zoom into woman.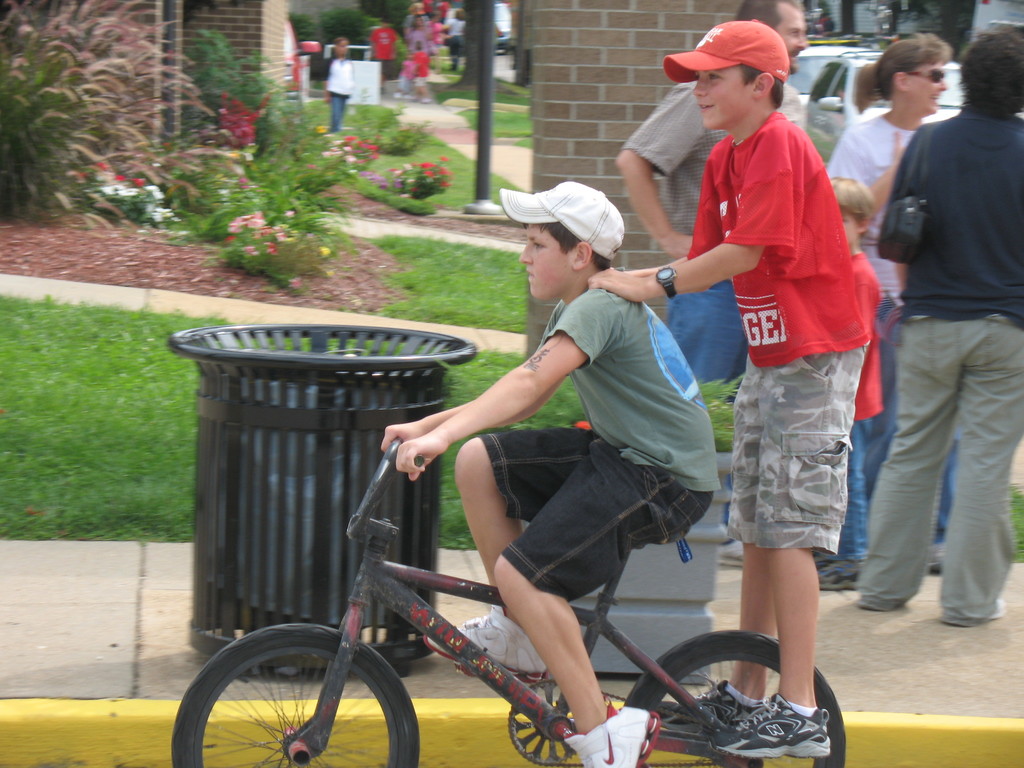
Zoom target: [820,33,959,499].
